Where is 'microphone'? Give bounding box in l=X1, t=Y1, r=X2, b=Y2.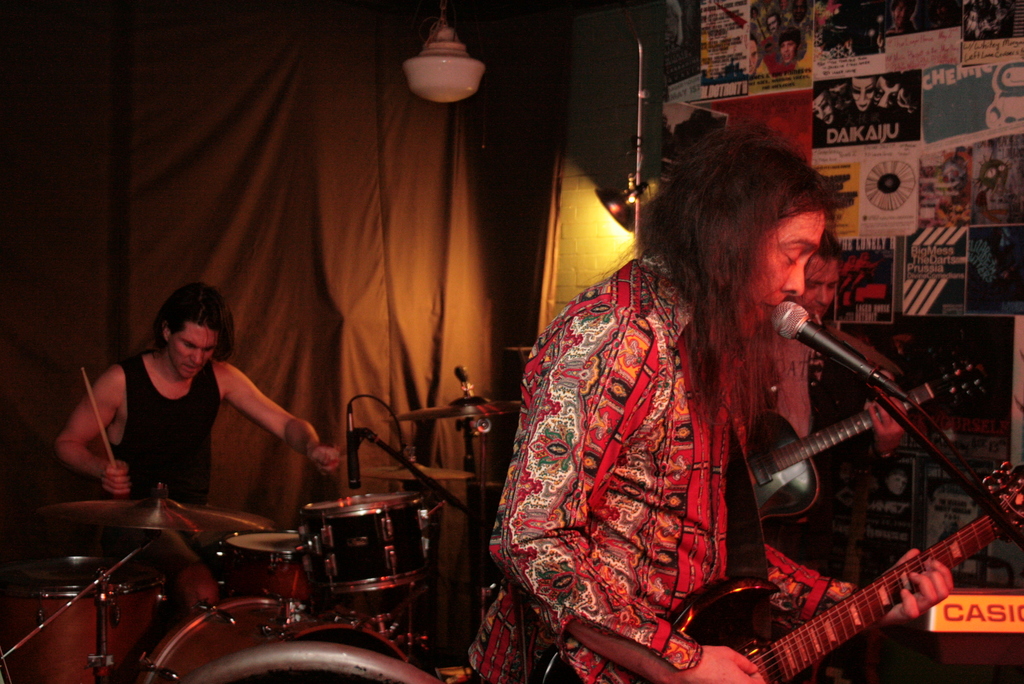
l=350, t=407, r=364, b=489.
